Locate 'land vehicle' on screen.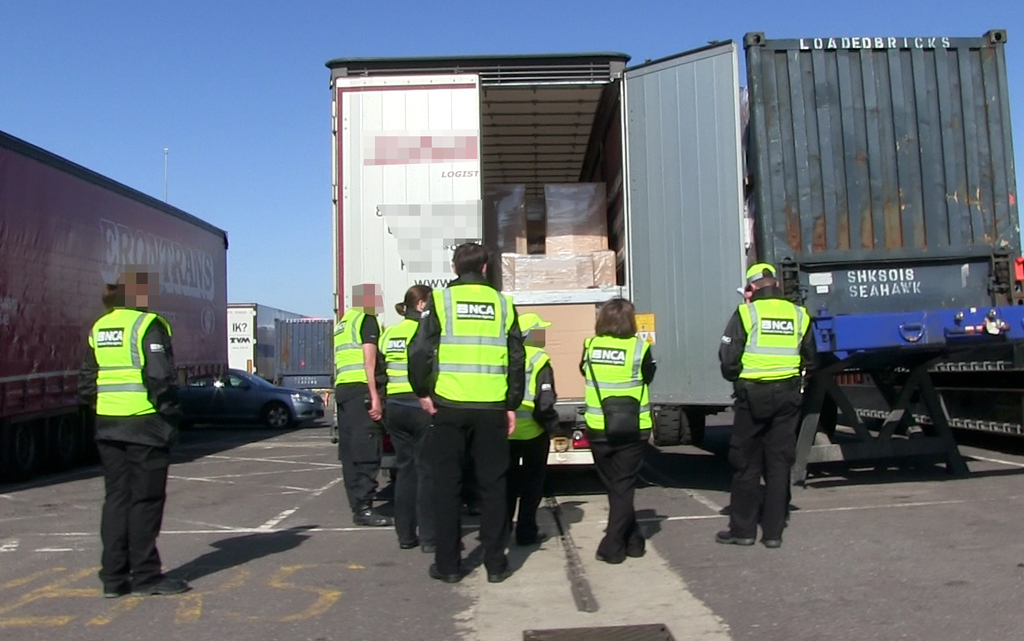
On screen at bbox=(325, 37, 743, 496).
